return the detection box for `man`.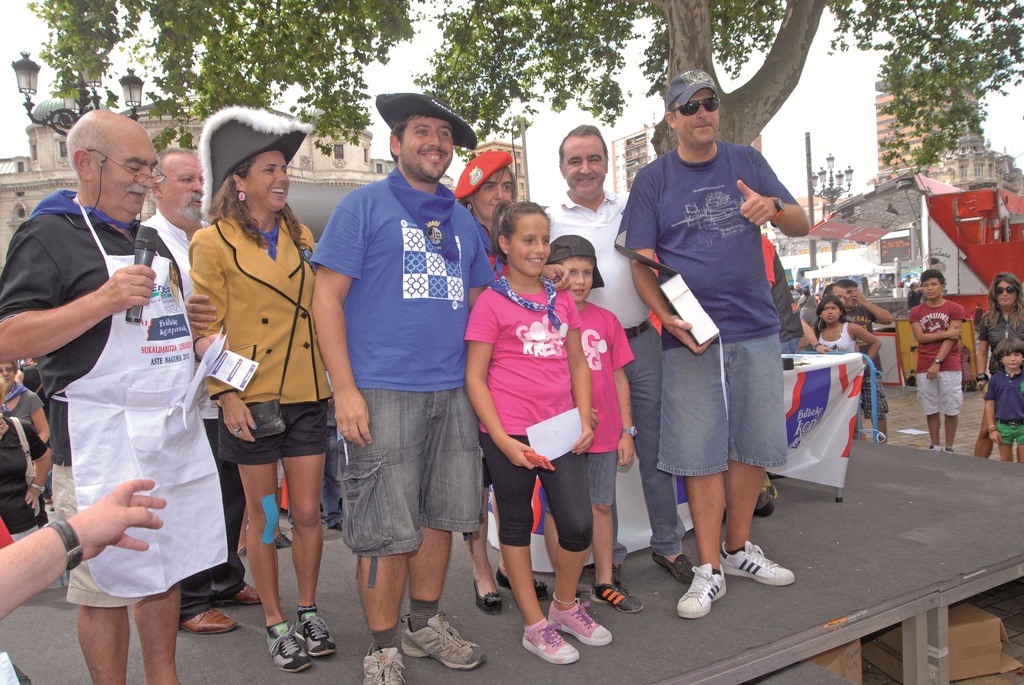
(x1=0, y1=111, x2=234, y2=684).
